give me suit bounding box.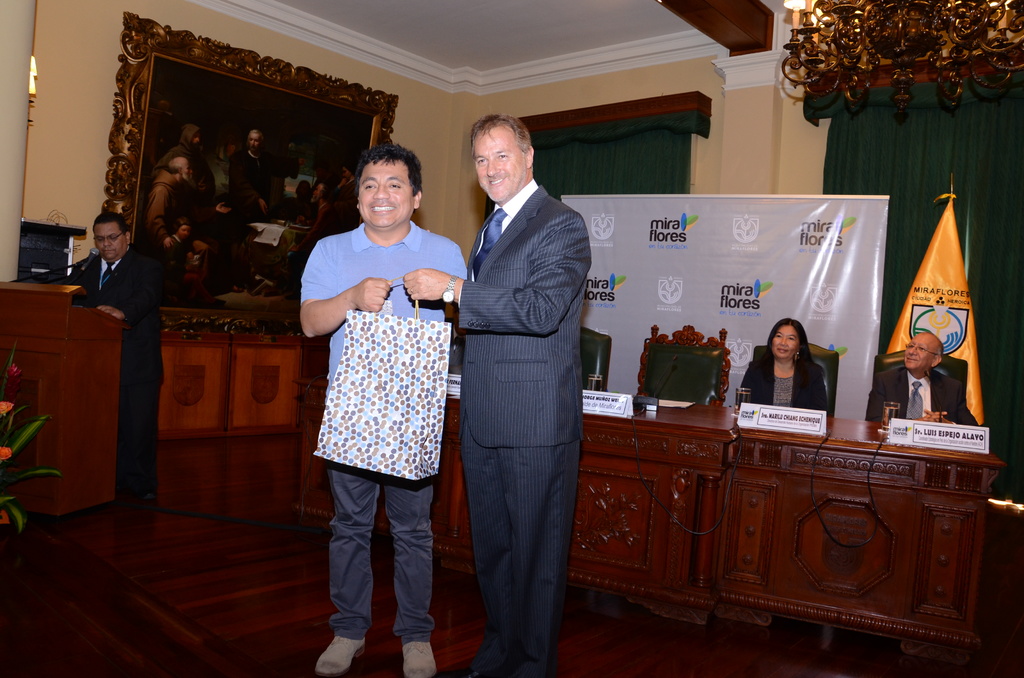
(866,370,981,425).
